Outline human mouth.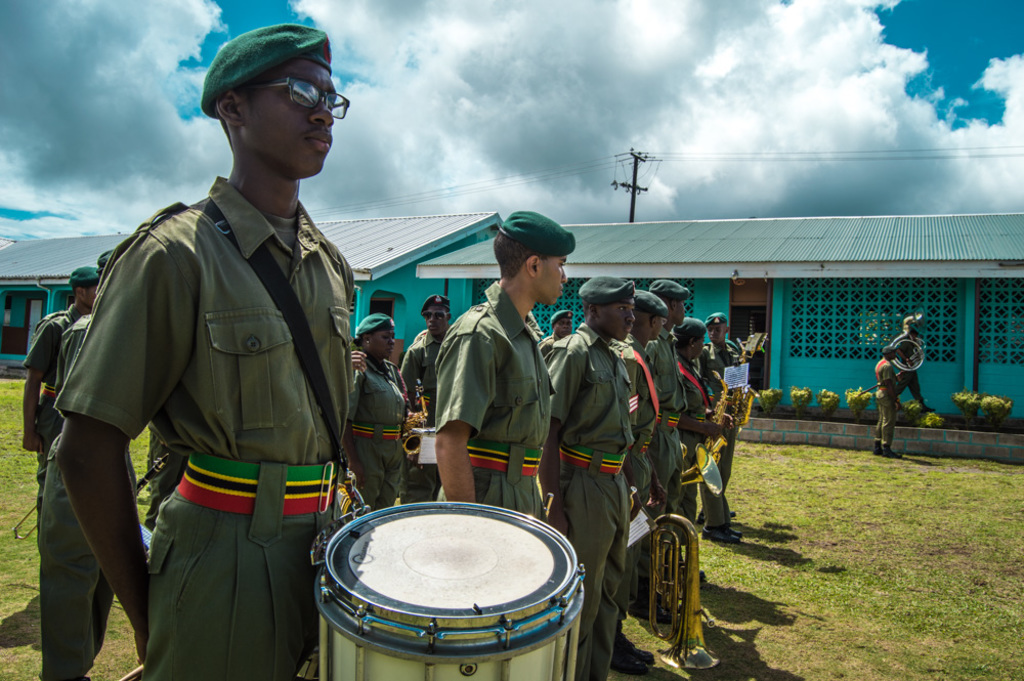
Outline: pyautogui.locateOnScreen(386, 345, 394, 354).
